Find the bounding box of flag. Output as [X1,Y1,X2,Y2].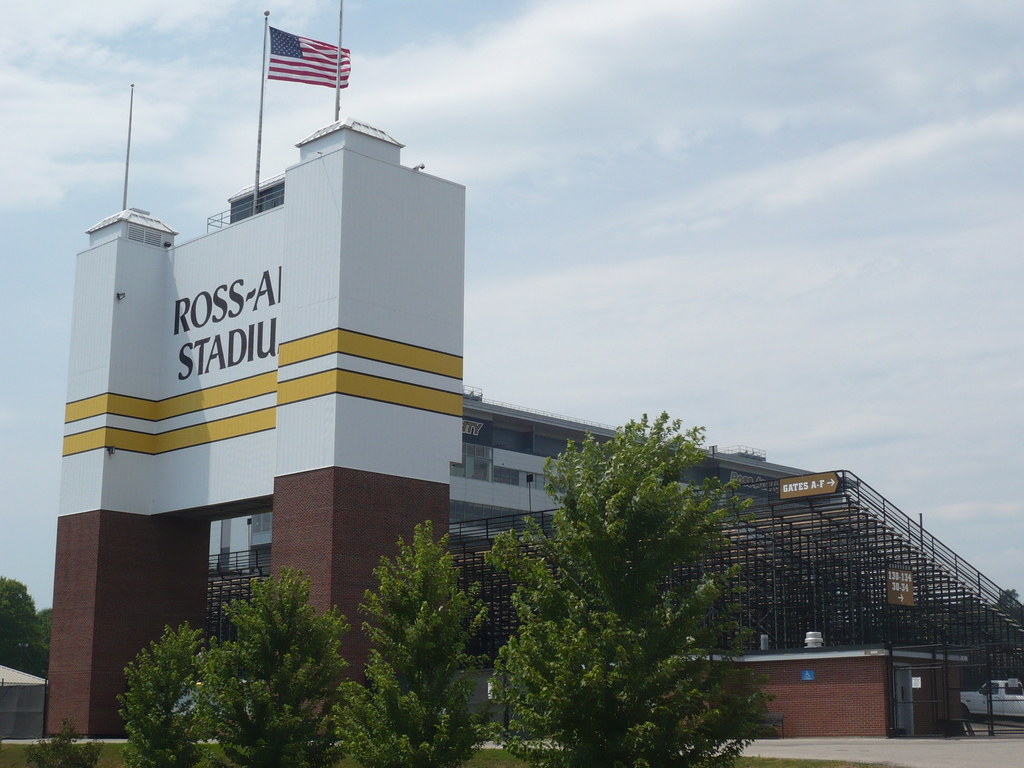
[255,32,348,105].
